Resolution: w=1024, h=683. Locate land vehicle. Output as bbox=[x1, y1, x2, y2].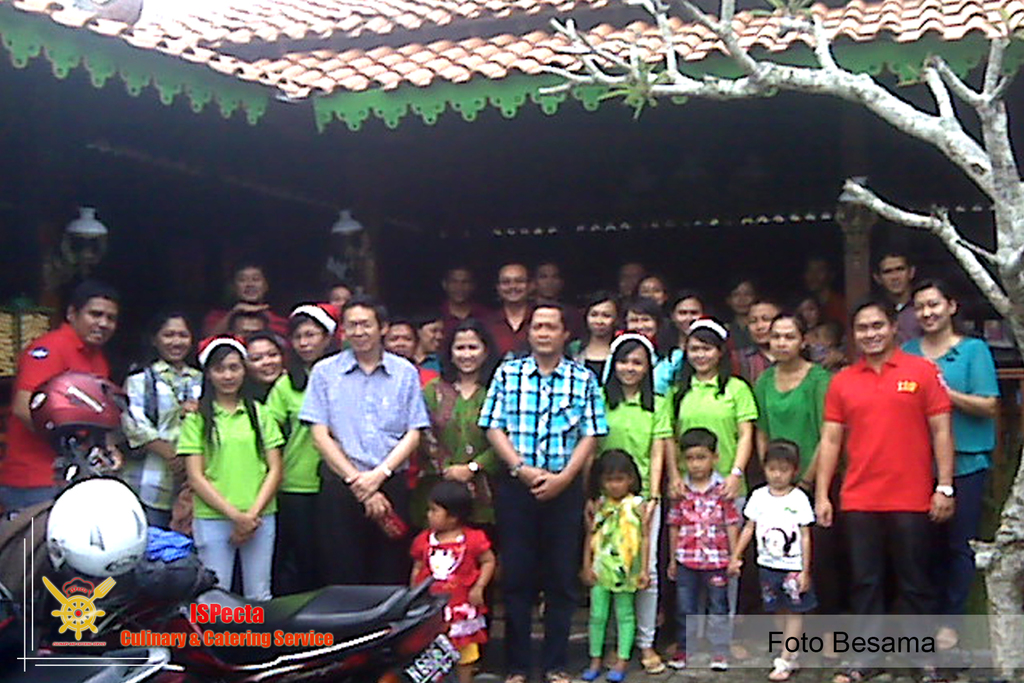
bbox=[24, 486, 502, 671].
